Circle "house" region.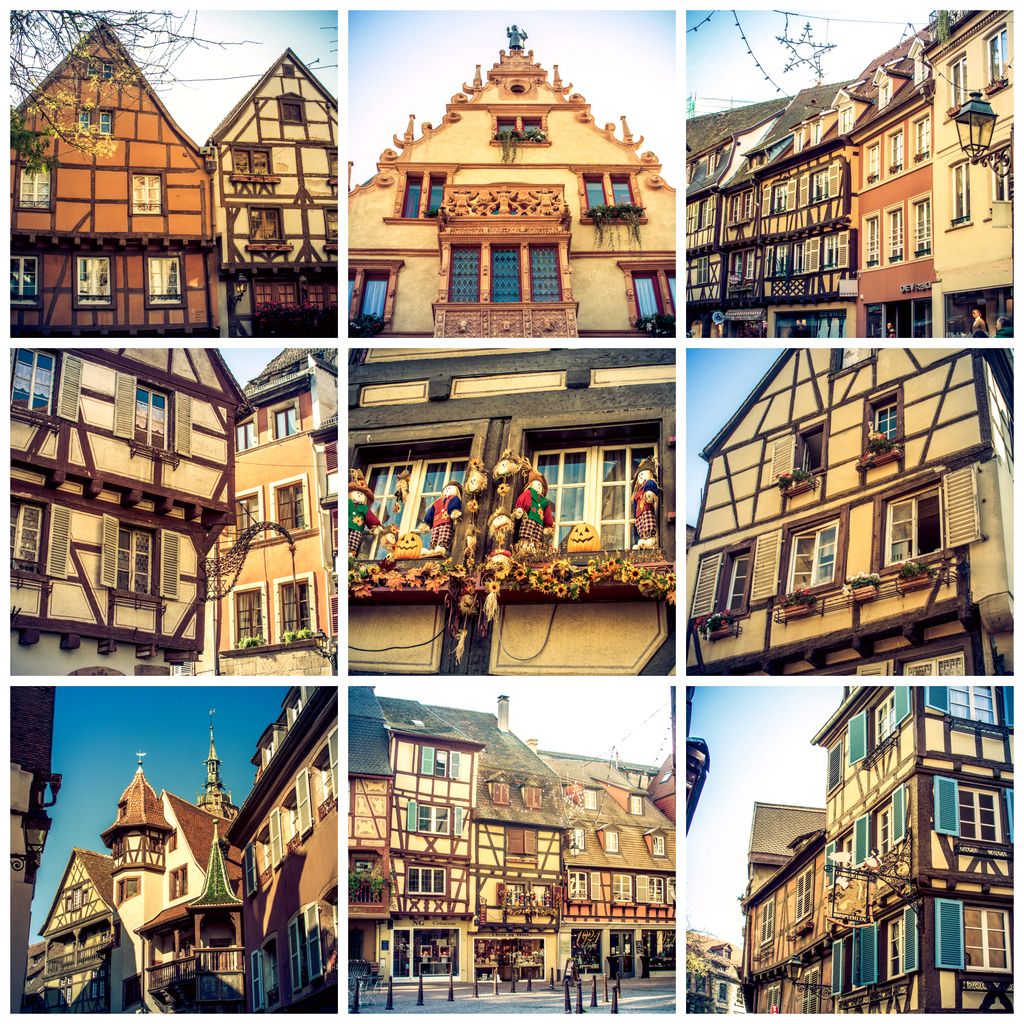
Region: 390, 715, 488, 974.
